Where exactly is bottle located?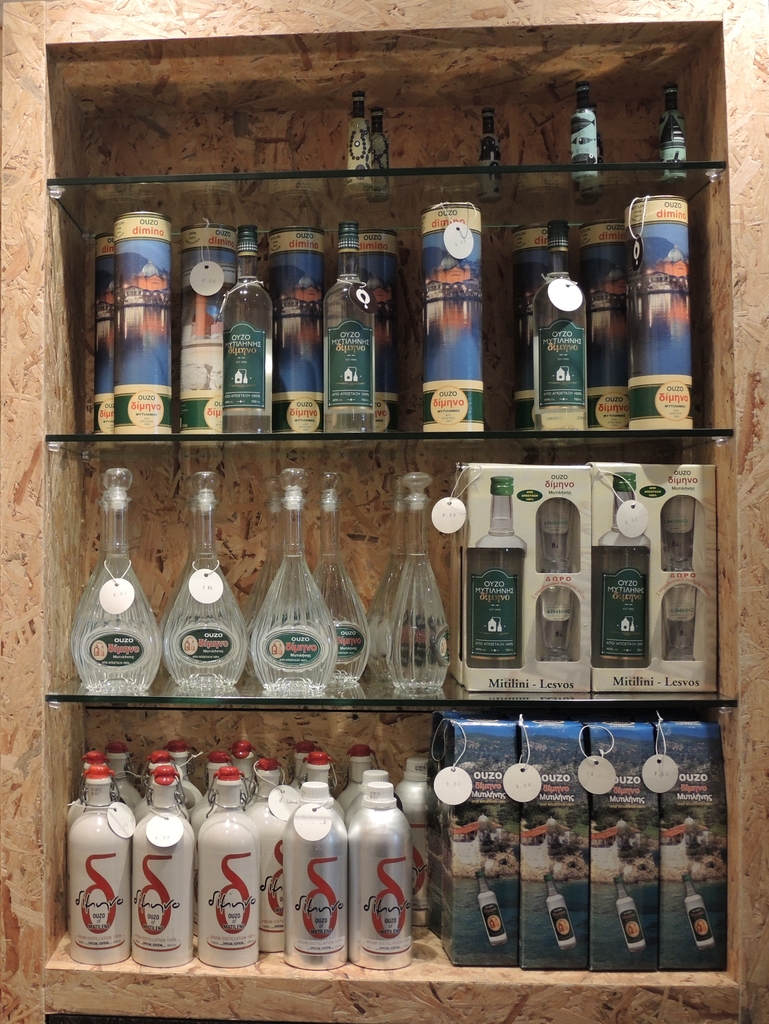
Its bounding box is x1=542 y1=873 x2=579 y2=952.
